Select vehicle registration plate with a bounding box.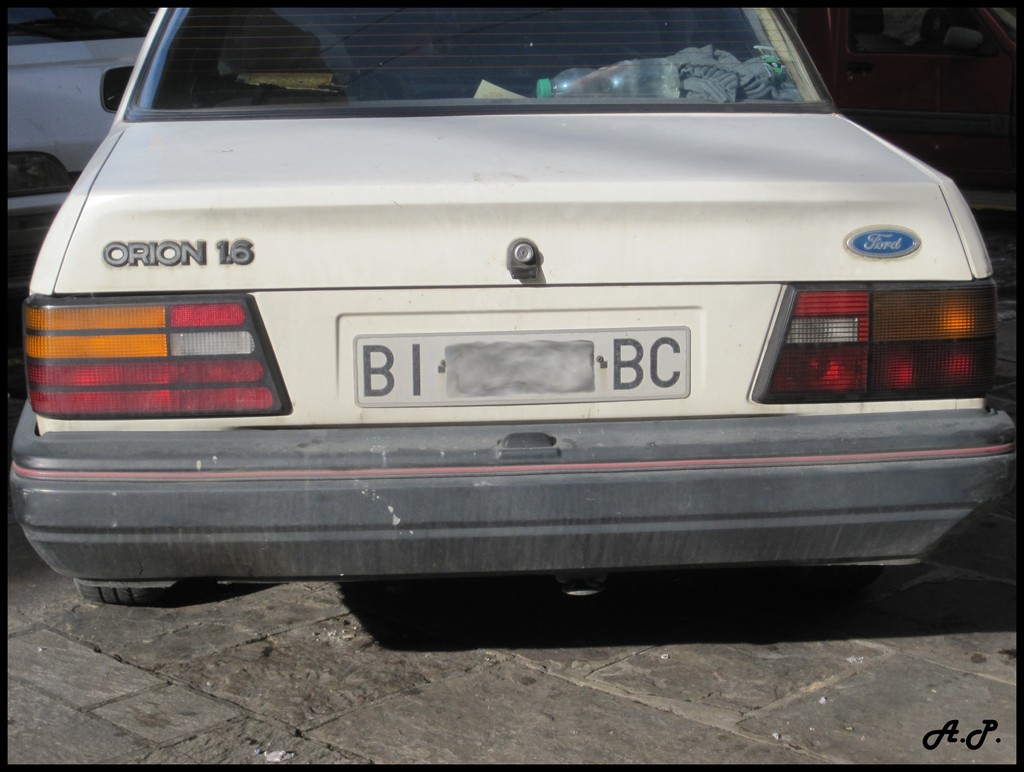
crop(355, 327, 688, 406).
